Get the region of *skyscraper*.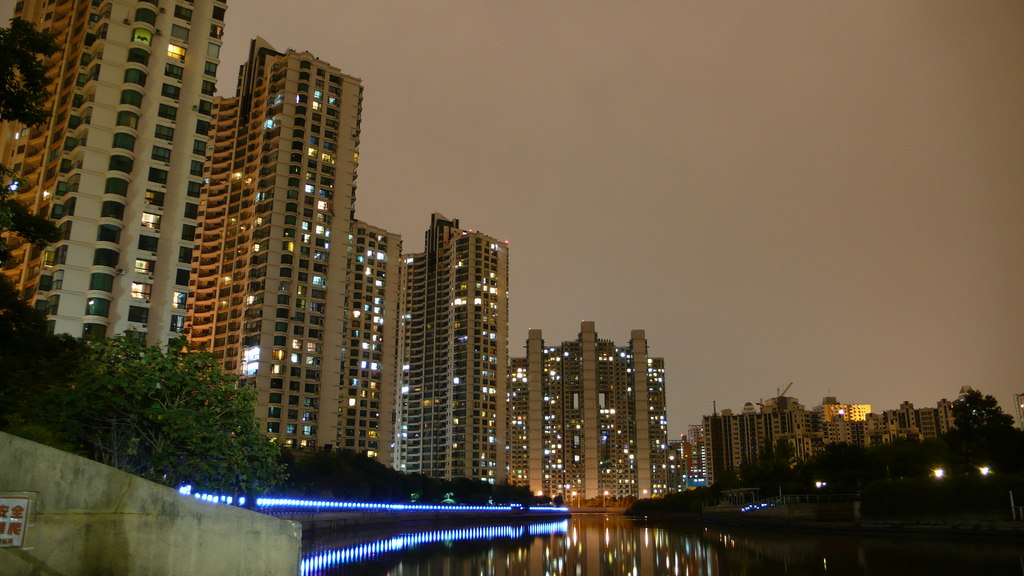
{"left": 401, "top": 213, "right": 513, "bottom": 482}.
